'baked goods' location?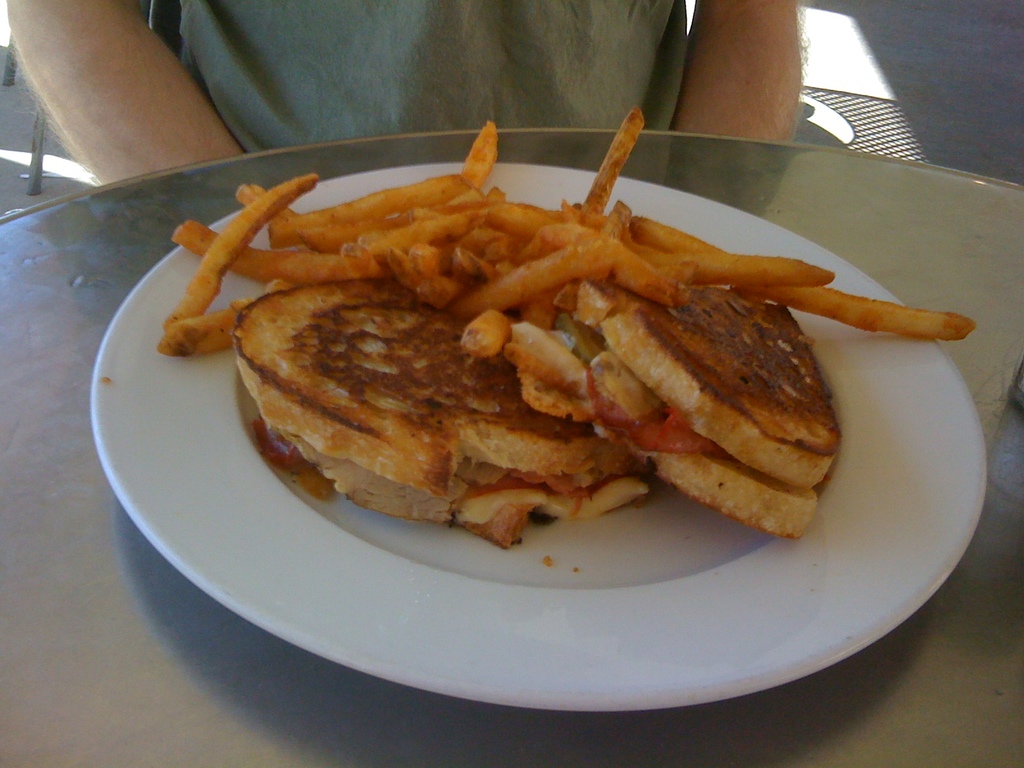
x1=548, y1=288, x2=842, y2=546
